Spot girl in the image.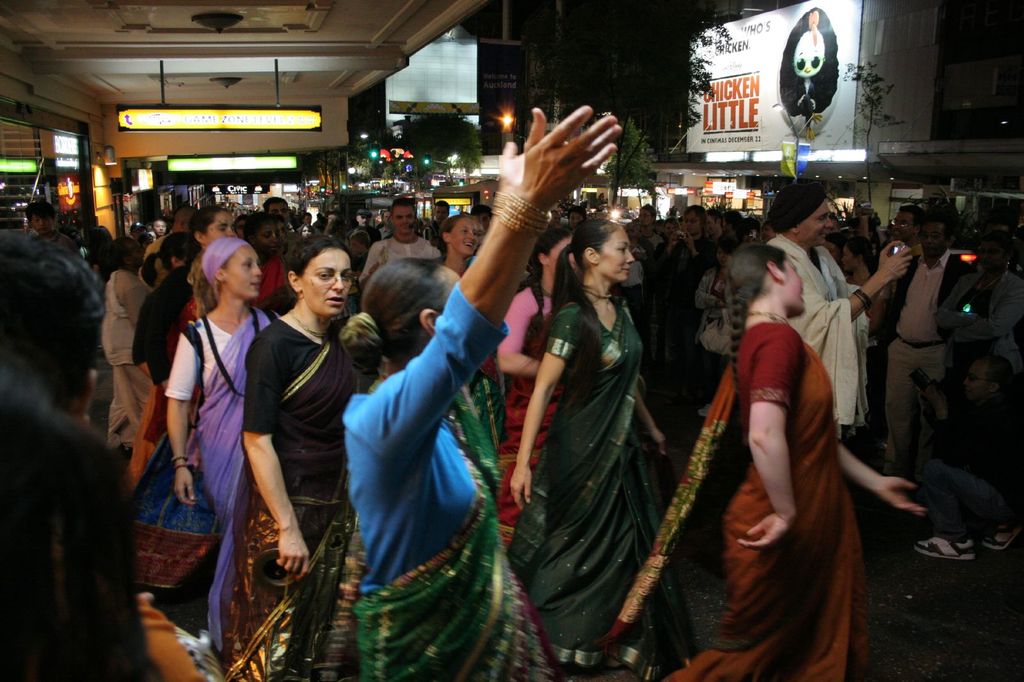
girl found at [x1=431, y1=212, x2=475, y2=280].
